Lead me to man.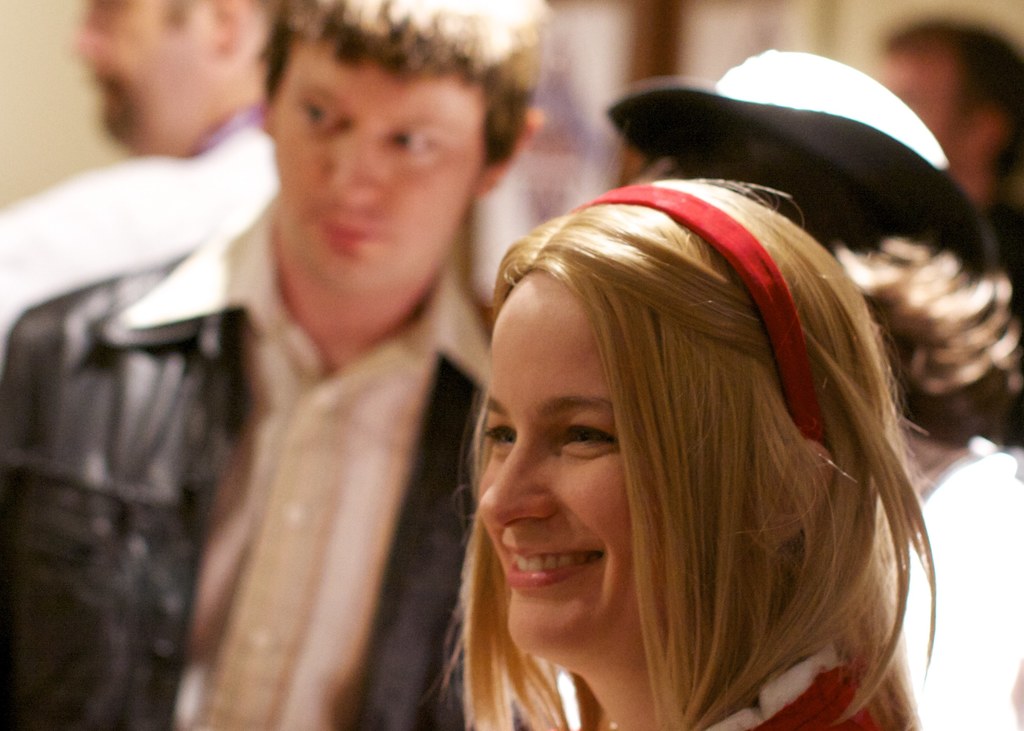
Lead to pyautogui.locateOnScreen(0, 0, 511, 730).
